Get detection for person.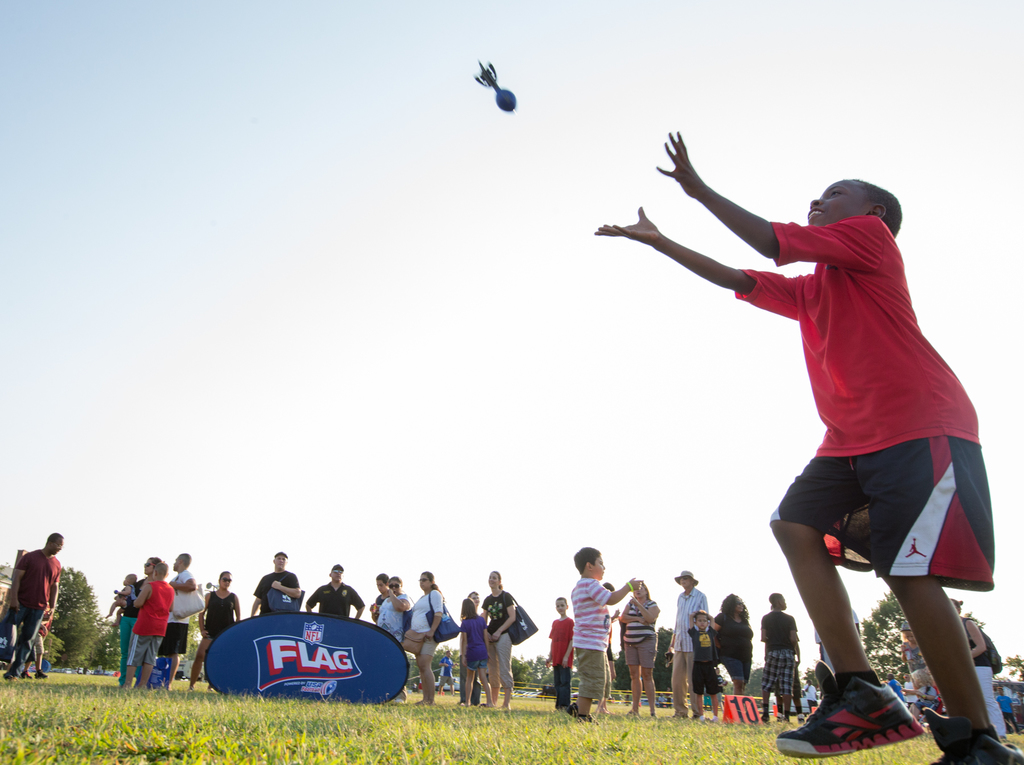
Detection: {"x1": 570, "y1": 548, "x2": 645, "y2": 720}.
